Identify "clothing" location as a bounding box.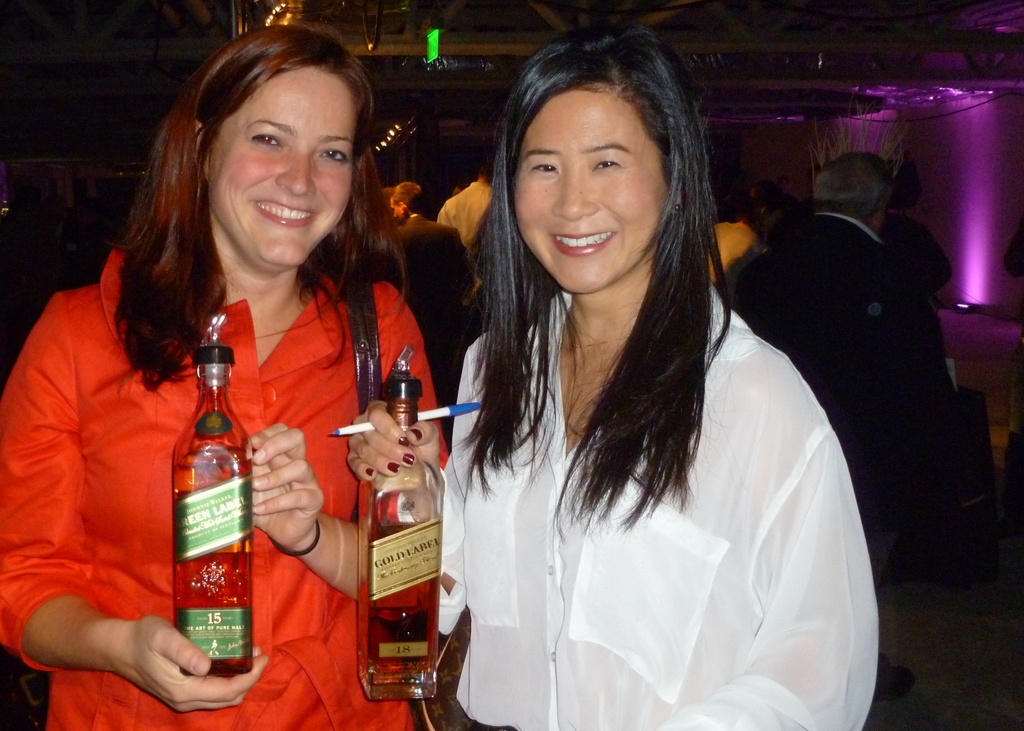
[left=0, top=245, right=449, bottom=730].
